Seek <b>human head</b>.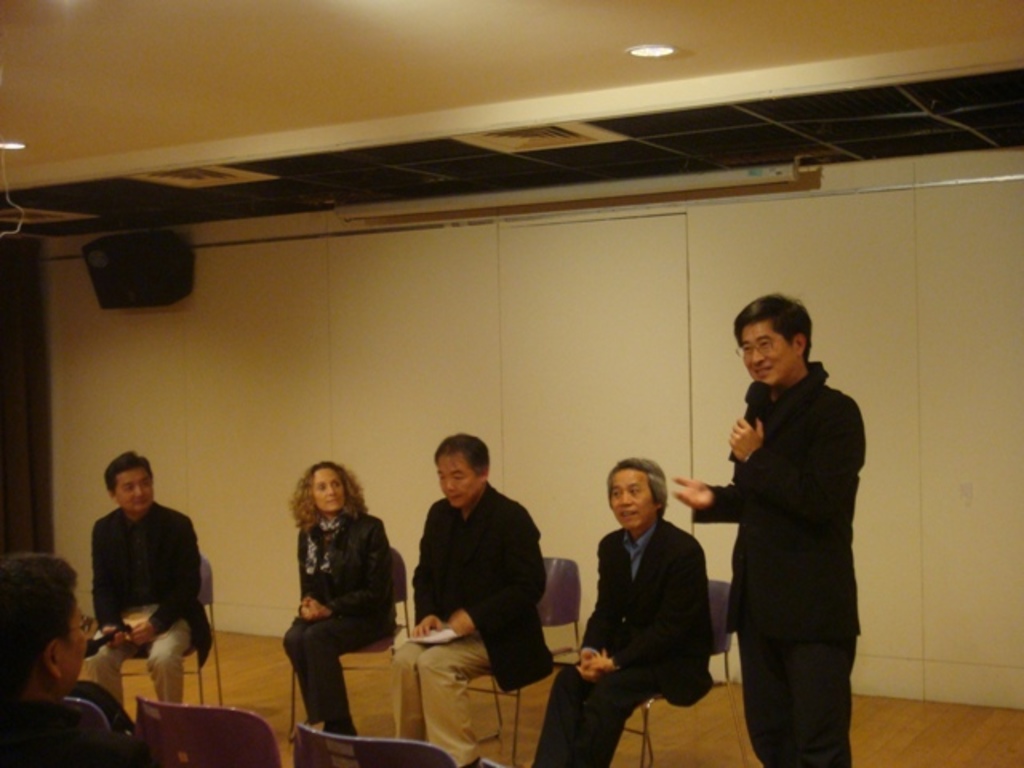
l=98, t=448, r=157, b=512.
